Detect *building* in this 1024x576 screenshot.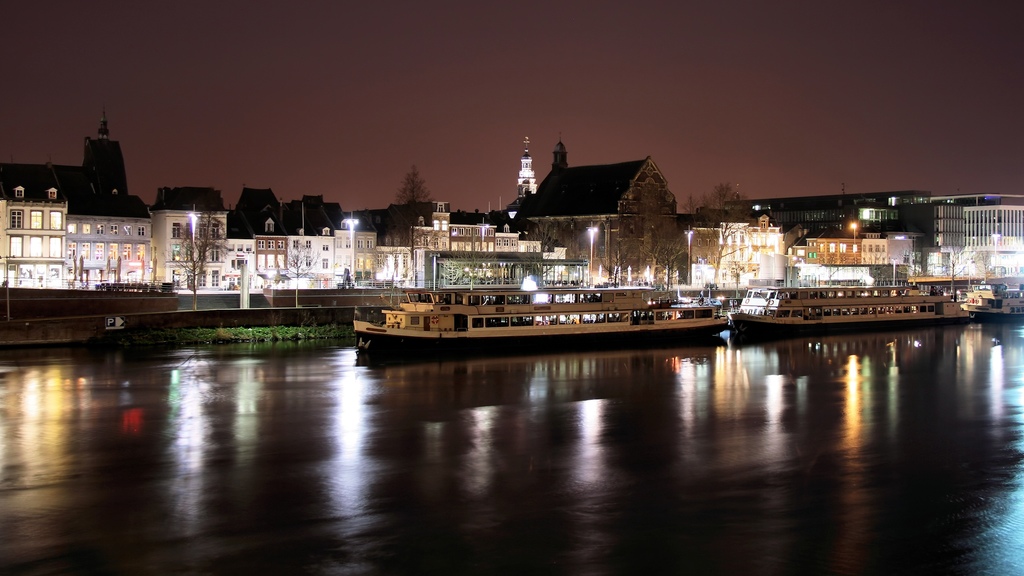
Detection: 0 113 156 294.
